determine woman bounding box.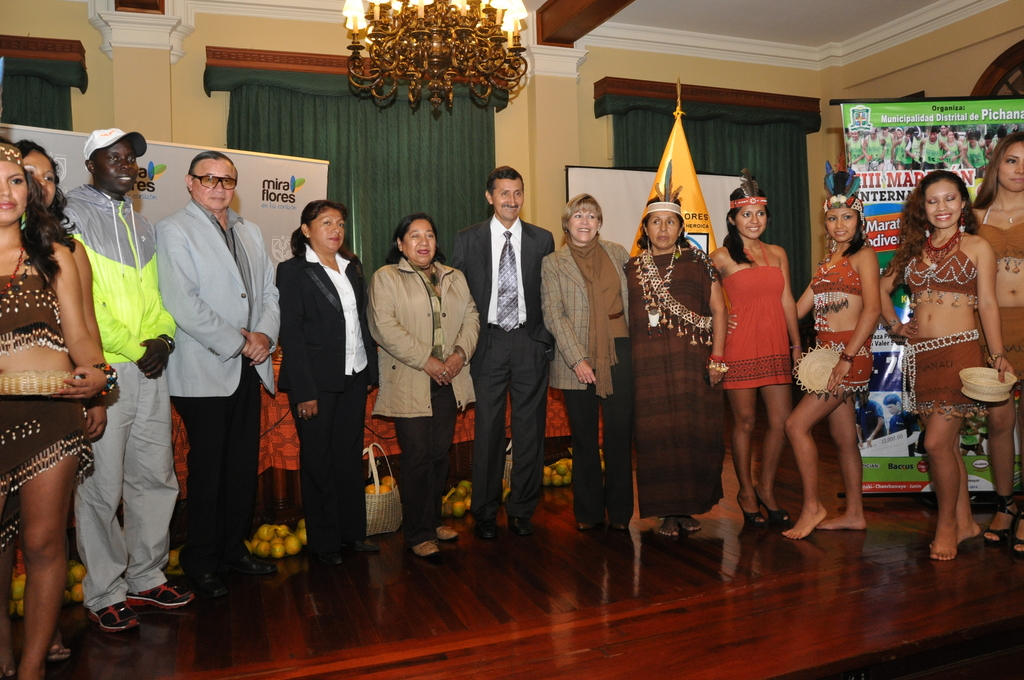
Determined: detection(0, 138, 106, 679).
